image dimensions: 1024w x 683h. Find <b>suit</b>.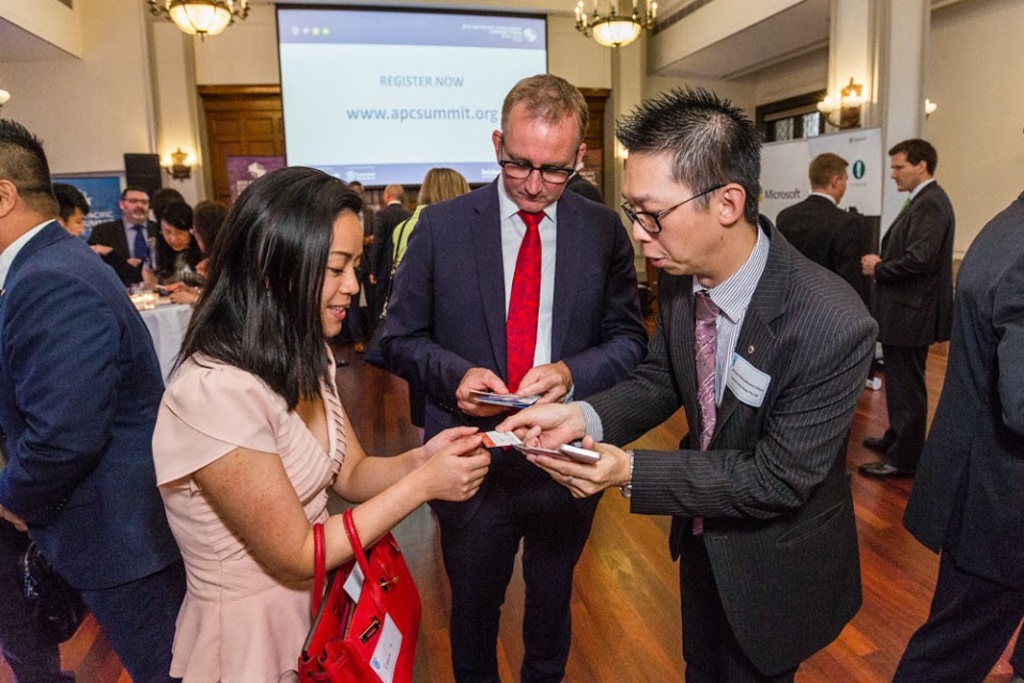
(left=564, top=217, right=878, bottom=682).
